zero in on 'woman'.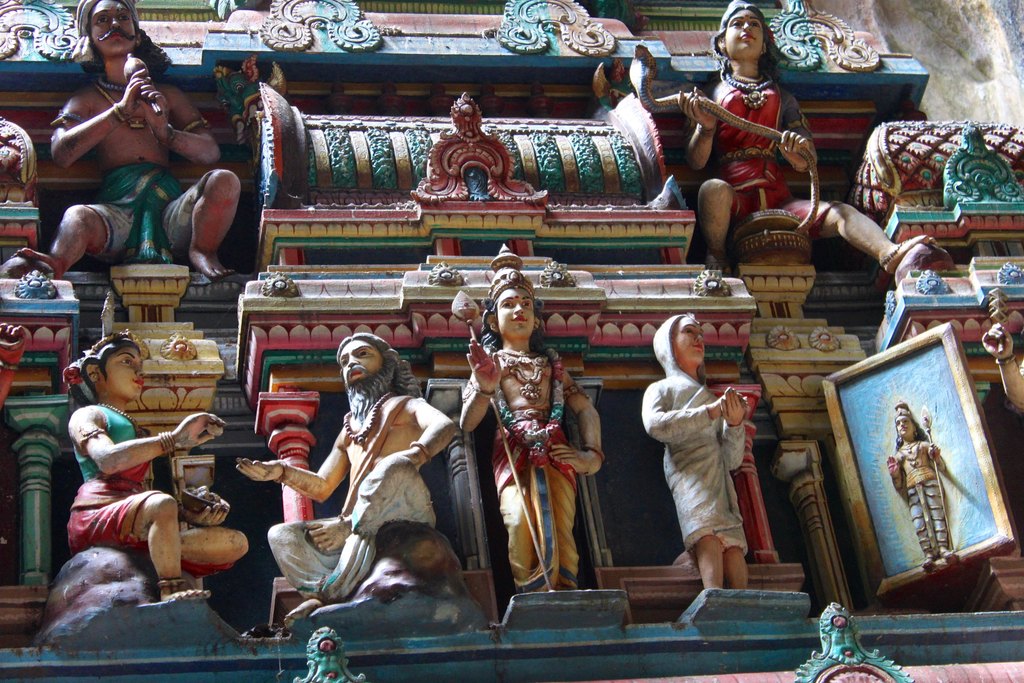
Zeroed in: select_region(641, 305, 753, 592).
